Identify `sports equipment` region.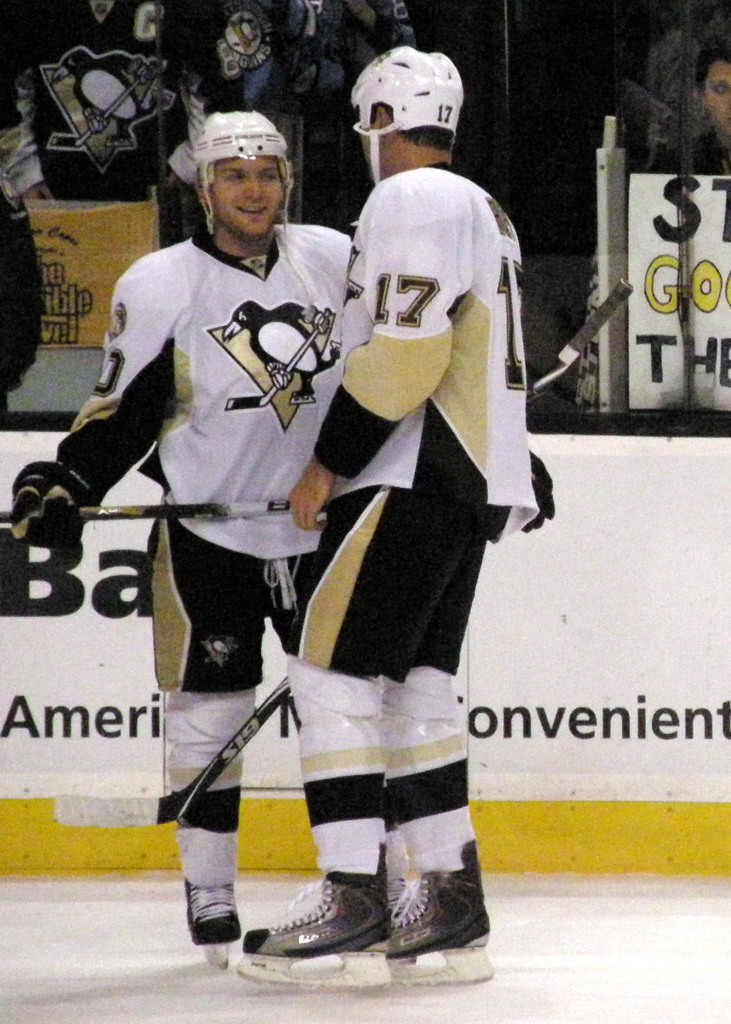
Region: select_region(190, 109, 297, 241).
